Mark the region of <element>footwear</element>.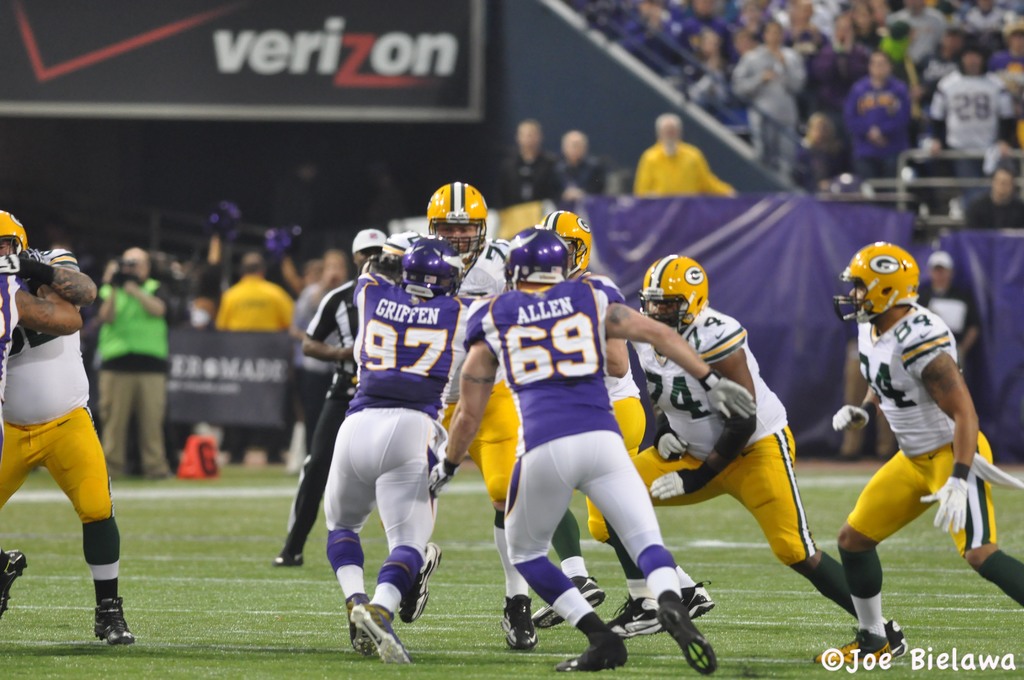
Region: x1=816, y1=628, x2=892, y2=661.
